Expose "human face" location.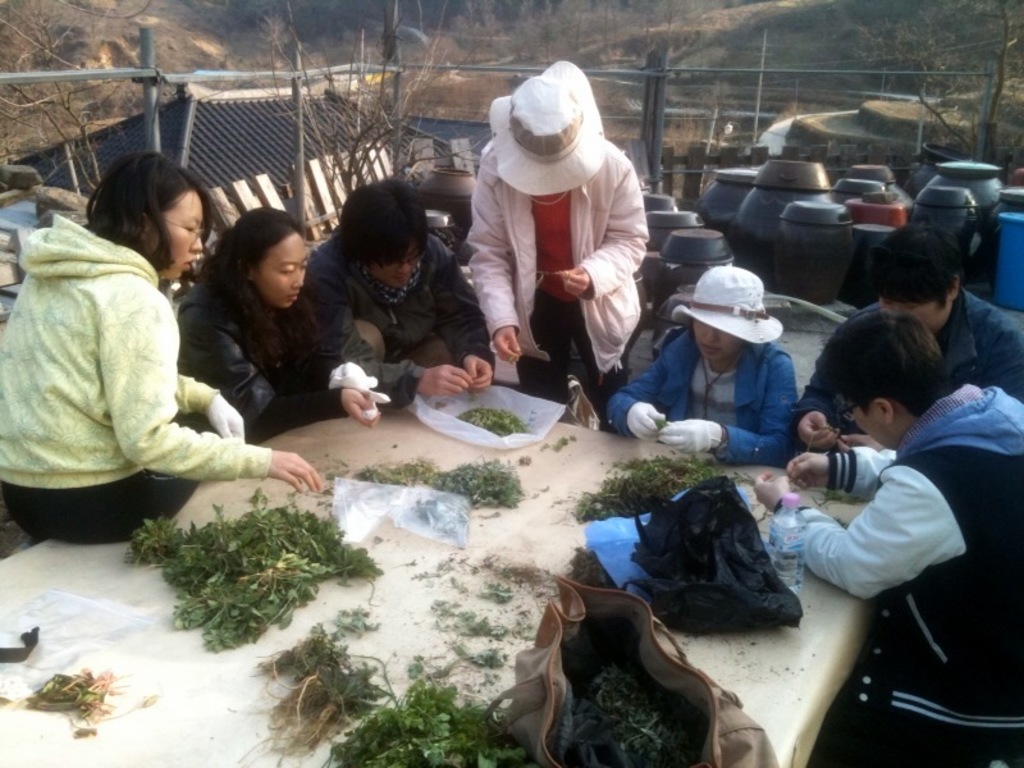
Exposed at x1=881, y1=301, x2=943, y2=334.
